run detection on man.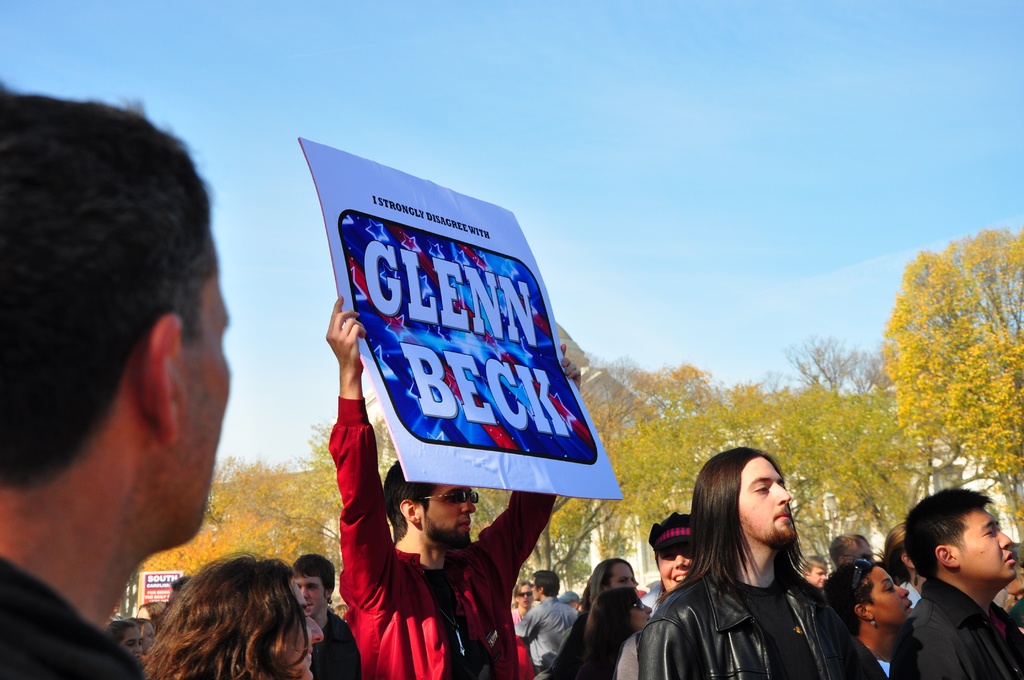
Result: 515/569/582/677.
